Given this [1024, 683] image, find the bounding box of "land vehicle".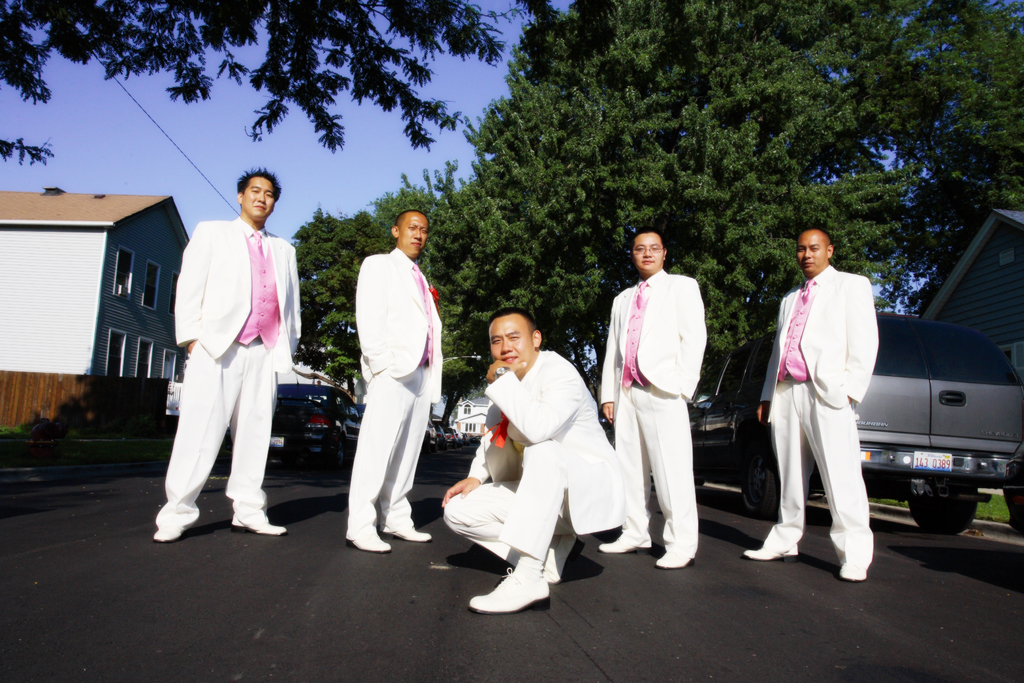
box=[440, 427, 456, 447].
